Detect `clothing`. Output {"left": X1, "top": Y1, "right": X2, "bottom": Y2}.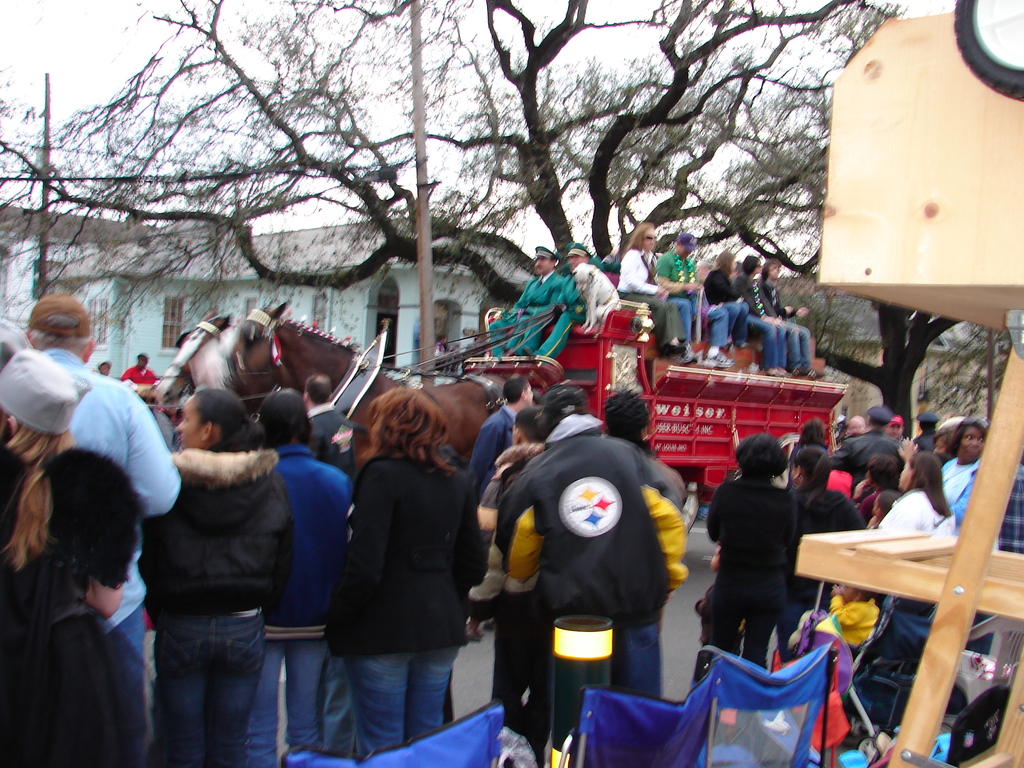
{"left": 884, "top": 490, "right": 940, "bottom": 545}.
